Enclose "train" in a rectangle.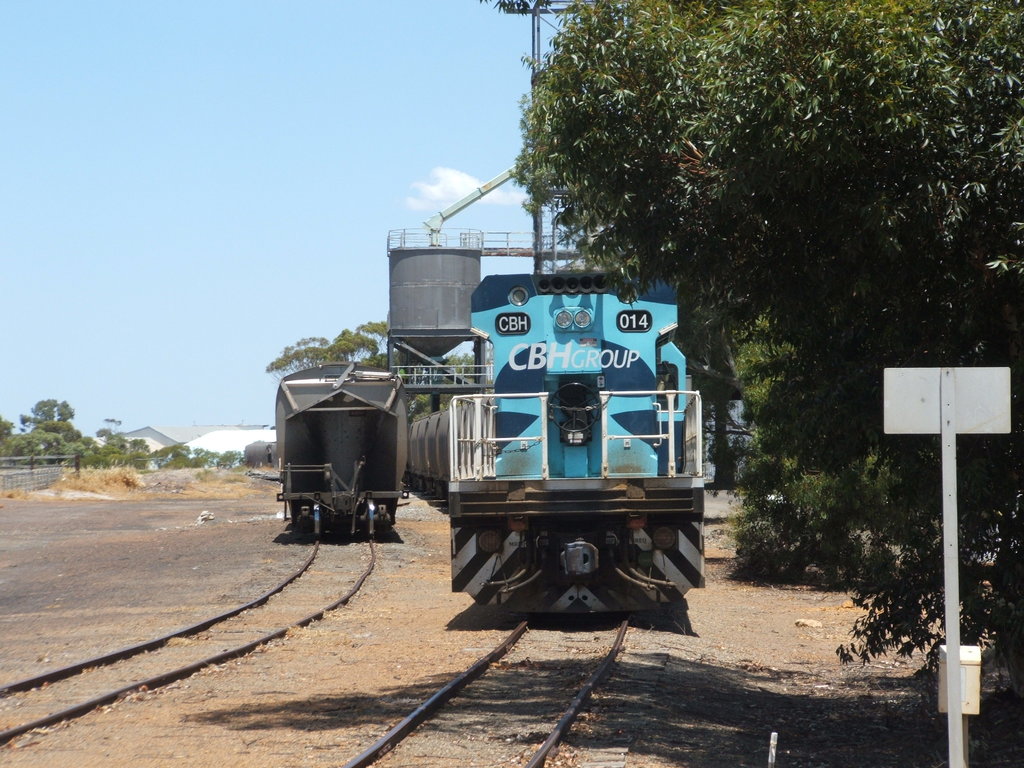
l=272, t=358, r=410, b=542.
